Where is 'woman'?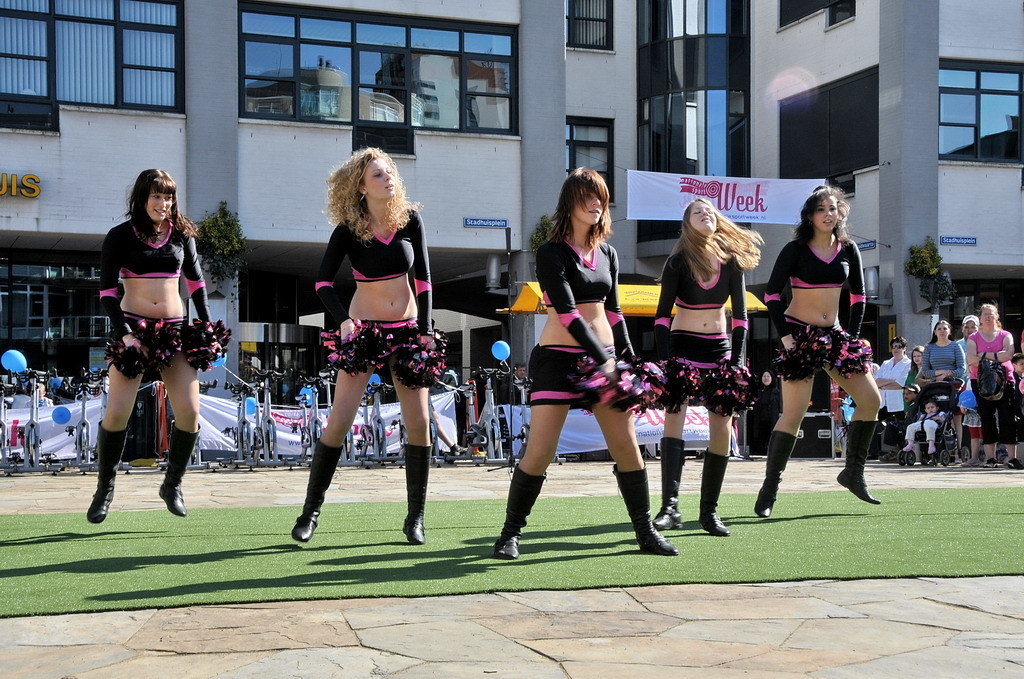
970/303/1014/469.
